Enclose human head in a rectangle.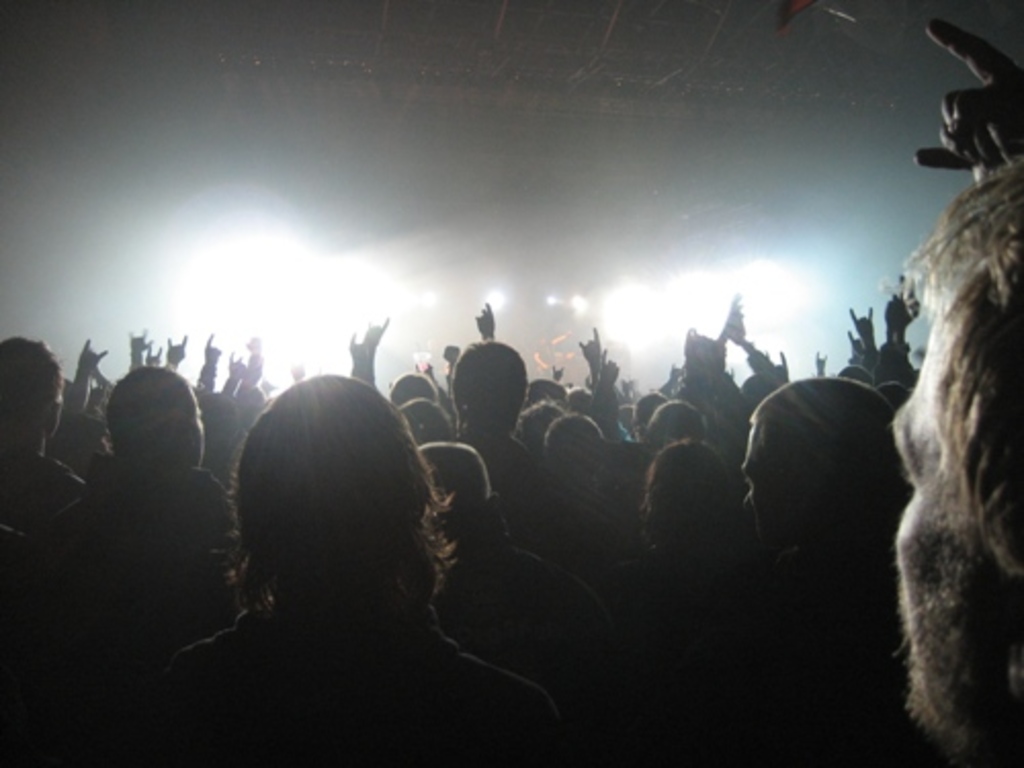
BBox(903, 172, 1022, 766).
